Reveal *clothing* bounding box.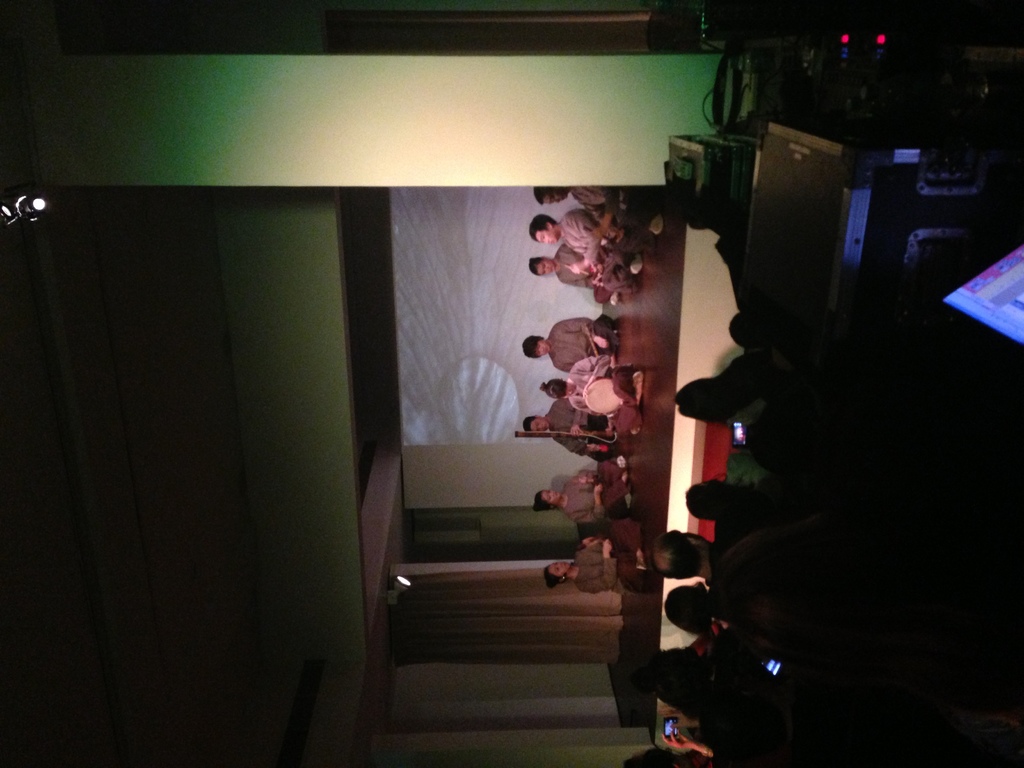
Revealed: <region>570, 187, 616, 218</region>.
